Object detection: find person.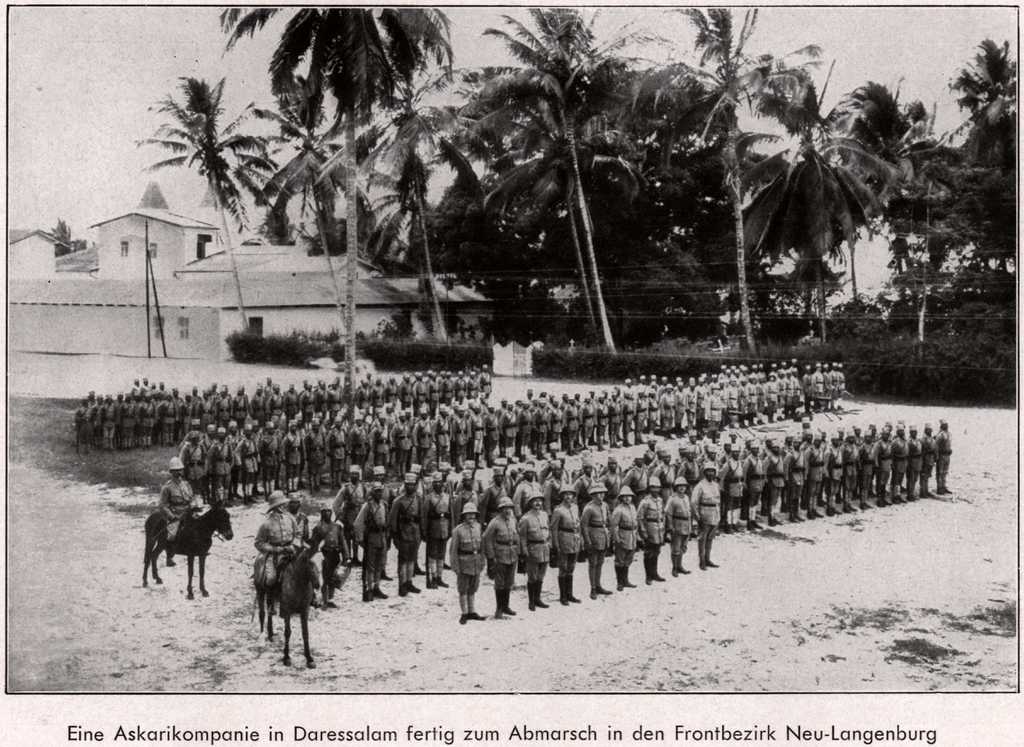
<bbox>743, 445, 763, 523</bbox>.
